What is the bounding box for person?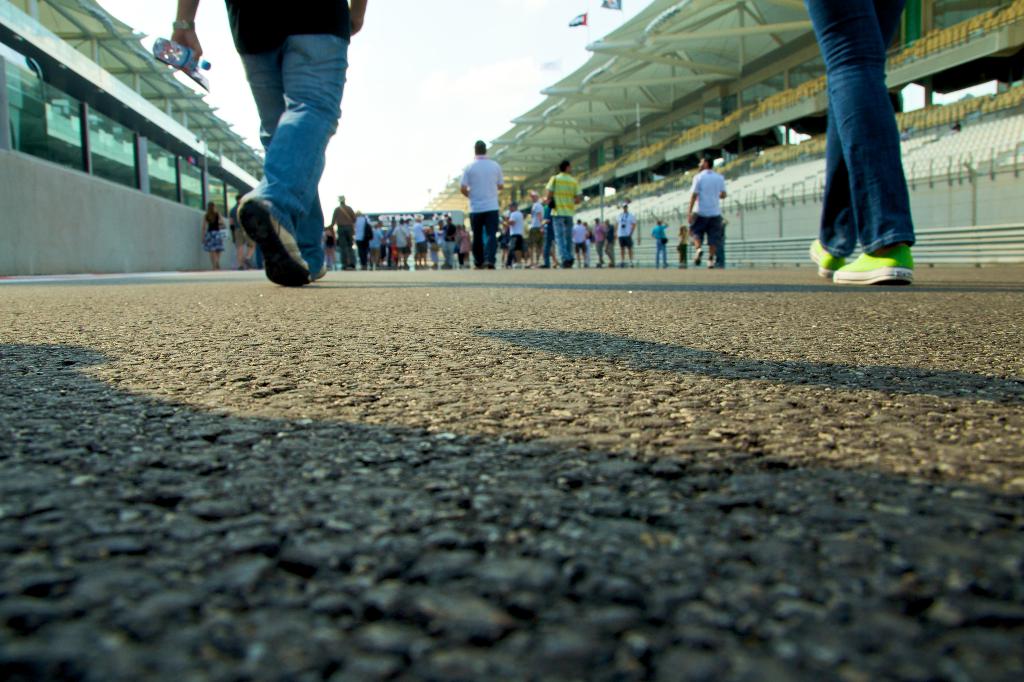
<region>201, 200, 228, 269</region>.
